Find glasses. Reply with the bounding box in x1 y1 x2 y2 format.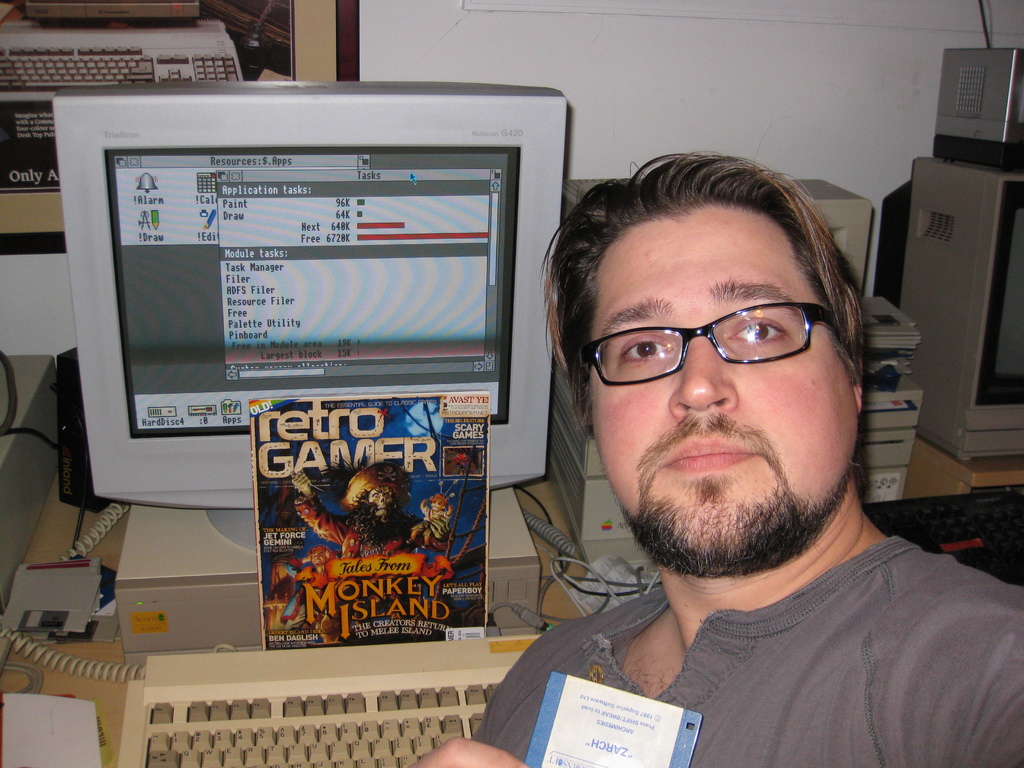
572 307 843 392.
